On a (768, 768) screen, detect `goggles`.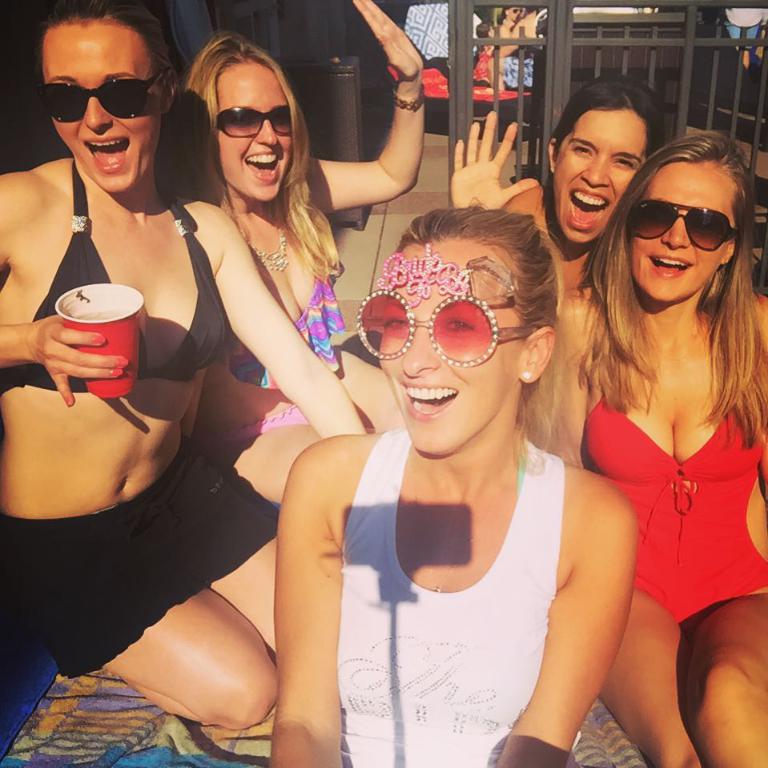
<region>621, 195, 742, 251</region>.
